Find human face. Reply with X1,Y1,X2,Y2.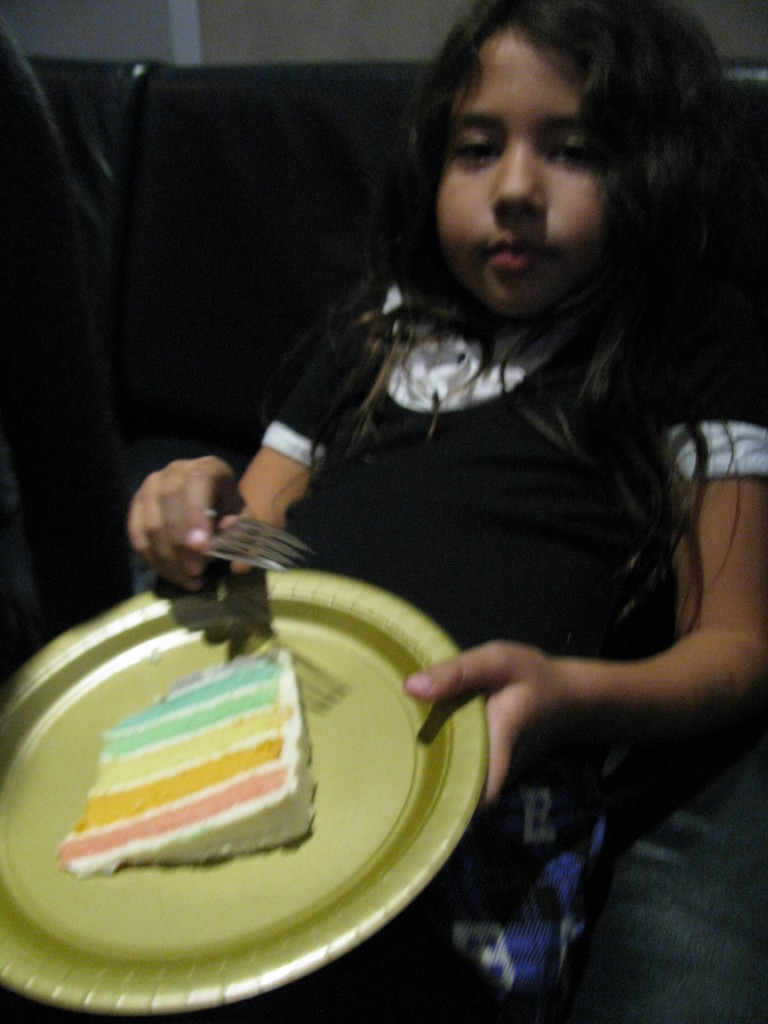
434,22,623,324.
